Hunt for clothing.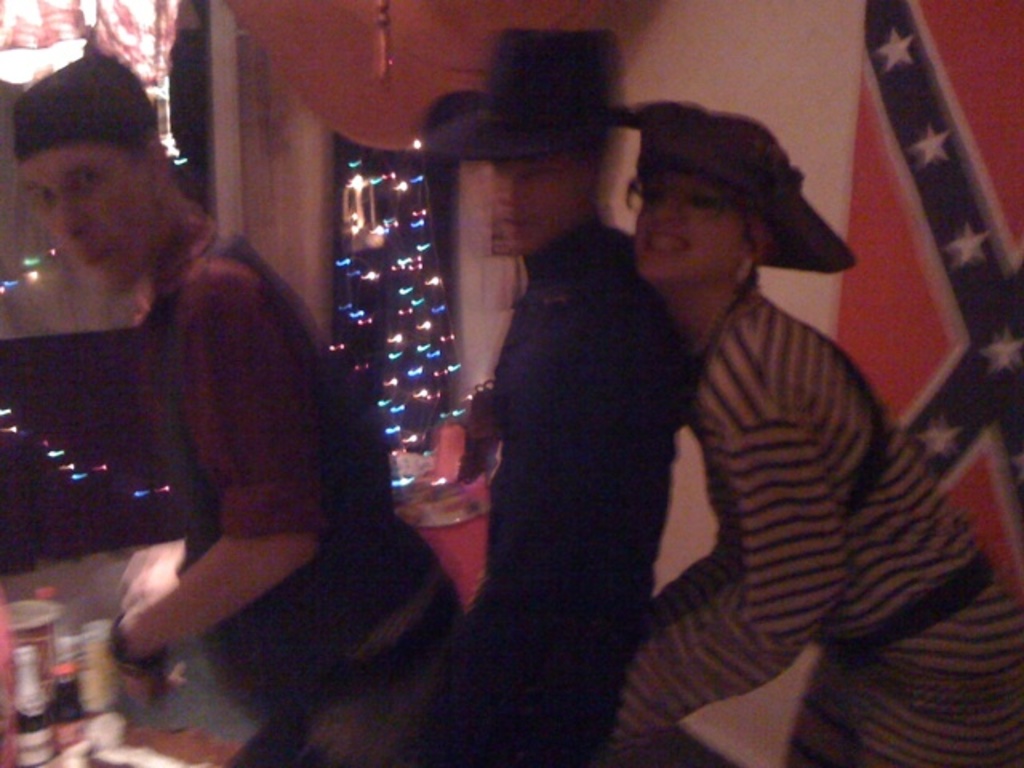
Hunted down at BBox(131, 222, 458, 766).
